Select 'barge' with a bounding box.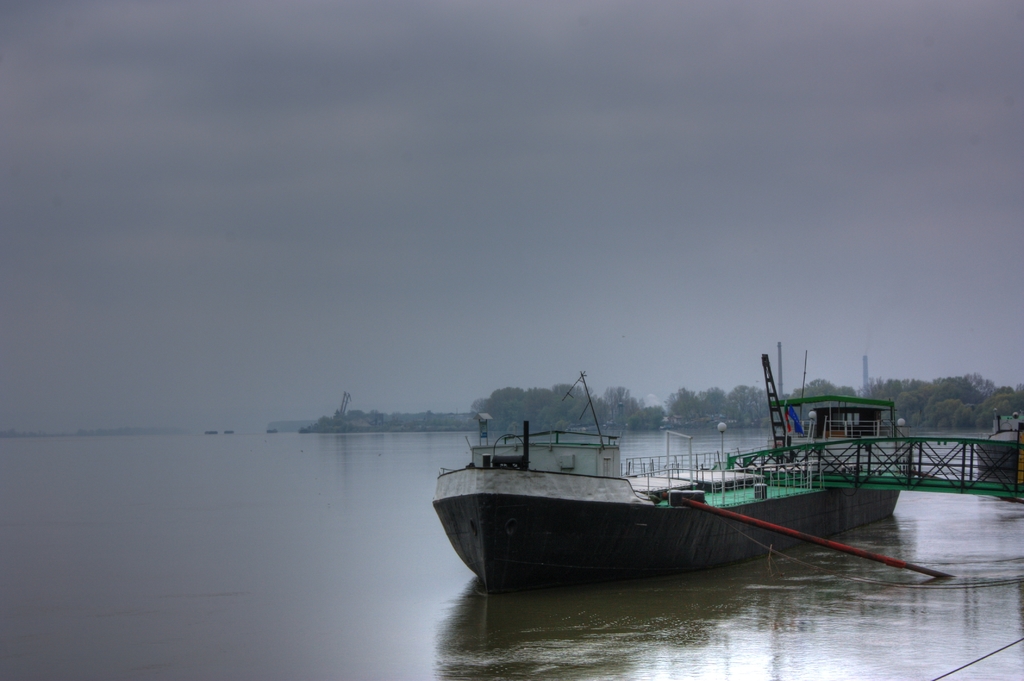
left=433, top=351, right=904, bottom=596.
